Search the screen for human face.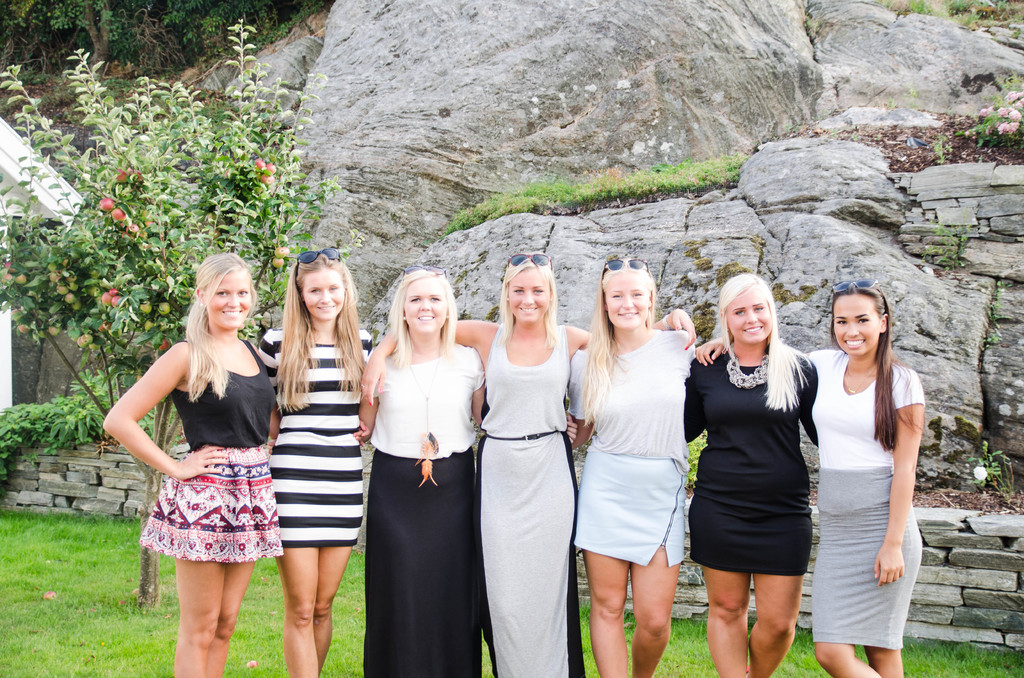
Found at Rect(202, 268, 254, 331).
